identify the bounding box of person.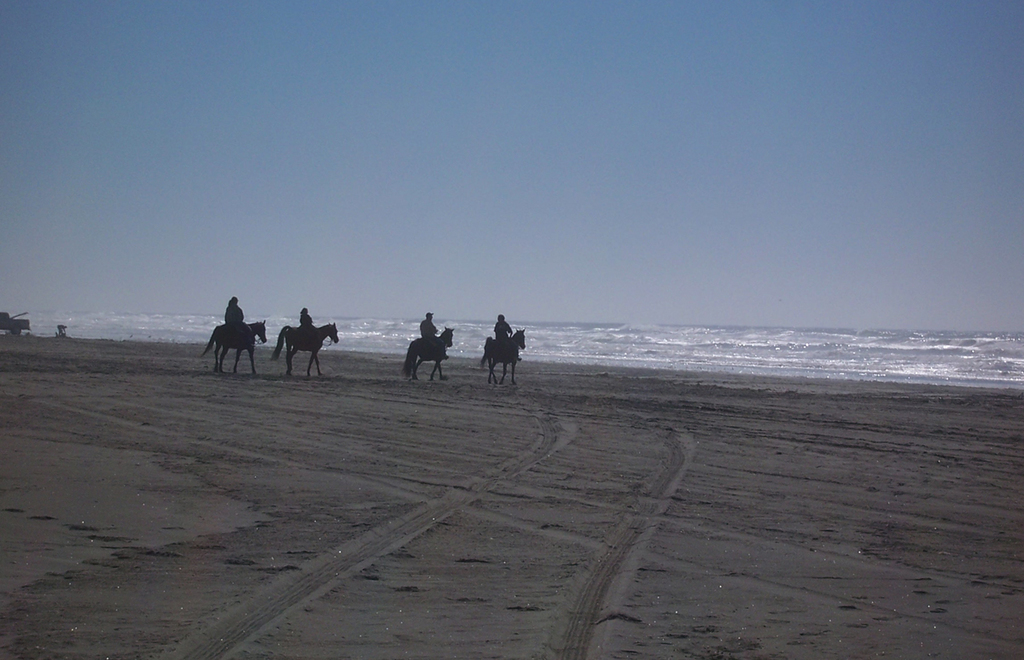
bbox=(295, 307, 314, 334).
